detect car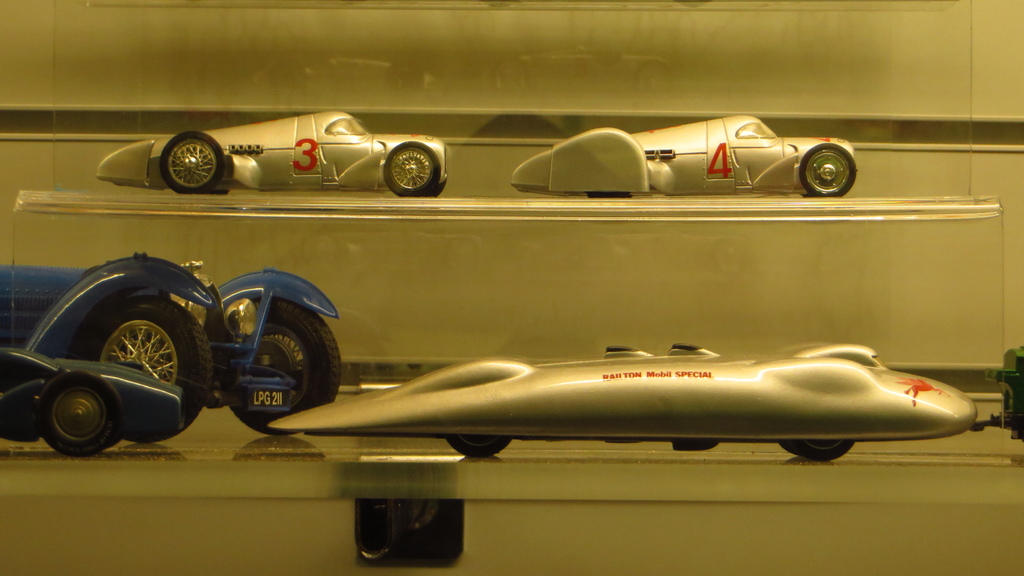
(x1=0, y1=242, x2=344, y2=461)
